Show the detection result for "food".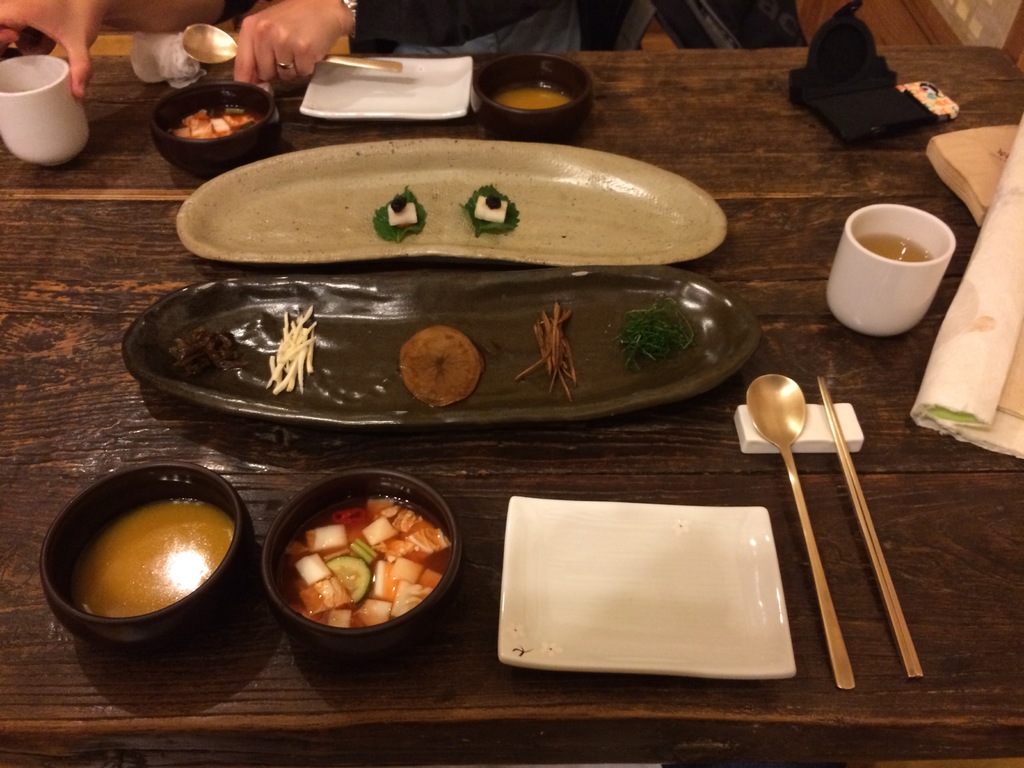
{"x1": 284, "y1": 495, "x2": 449, "y2": 627}.
